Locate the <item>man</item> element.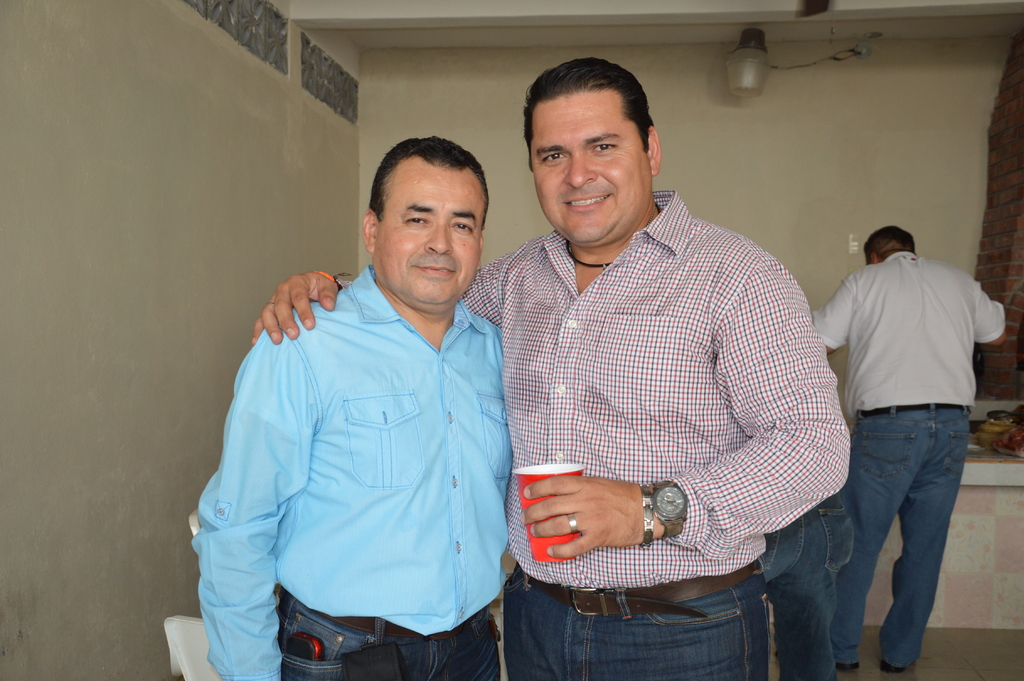
Element bbox: [x1=805, y1=220, x2=1016, y2=677].
